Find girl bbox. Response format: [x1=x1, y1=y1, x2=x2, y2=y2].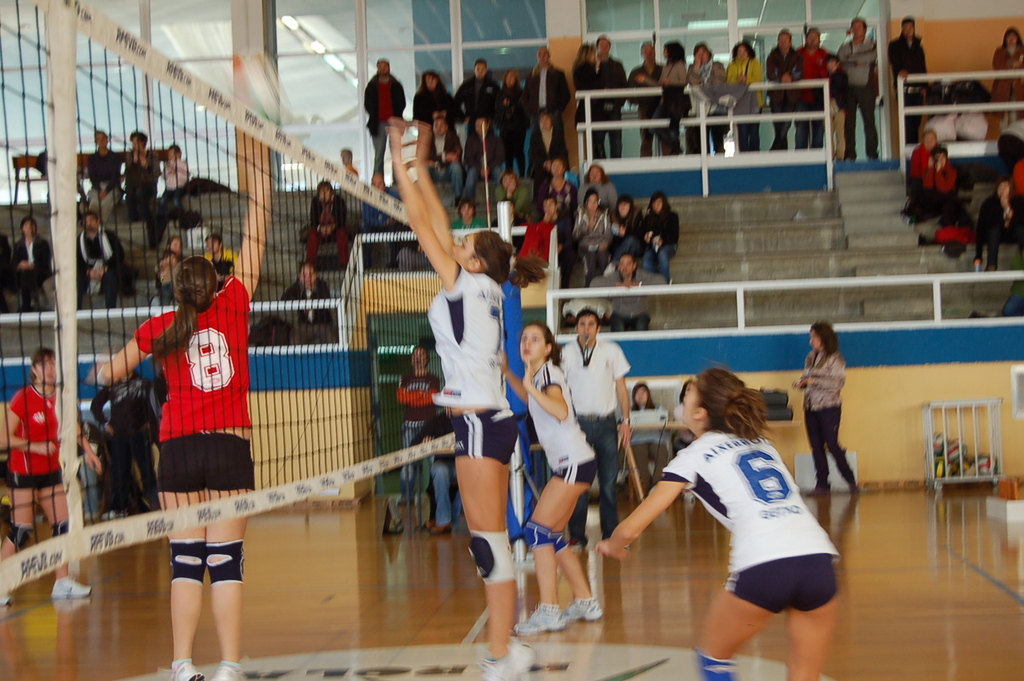
[x1=594, y1=357, x2=841, y2=680].
